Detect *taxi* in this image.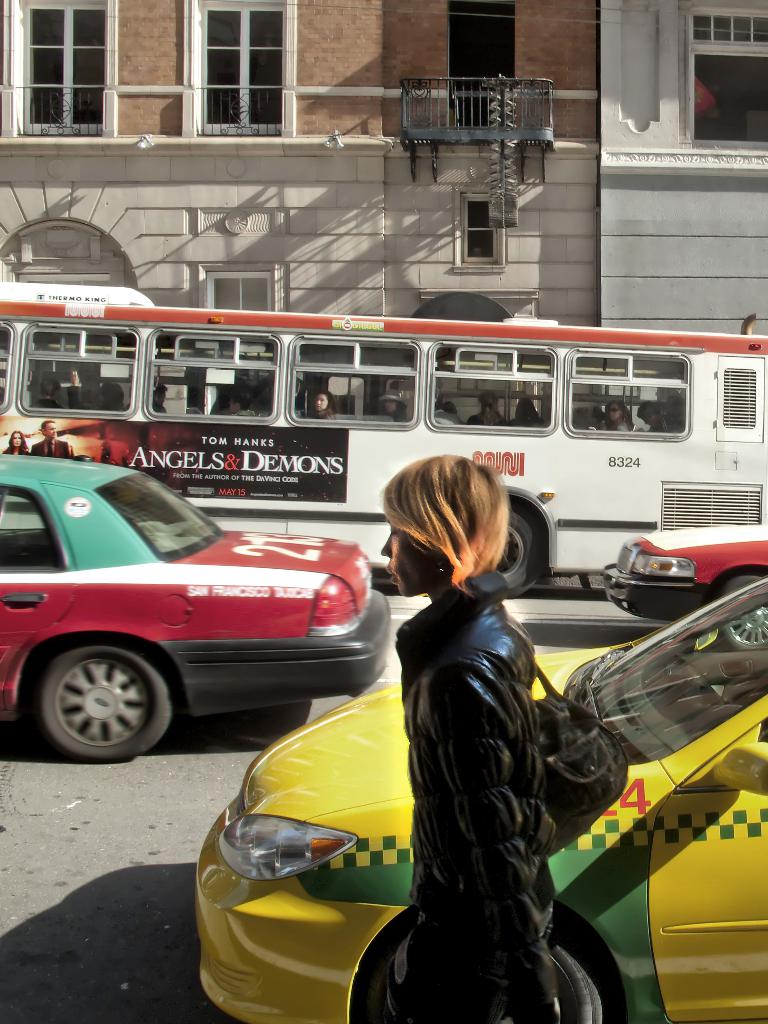
Detection: 0:454:399:746.
